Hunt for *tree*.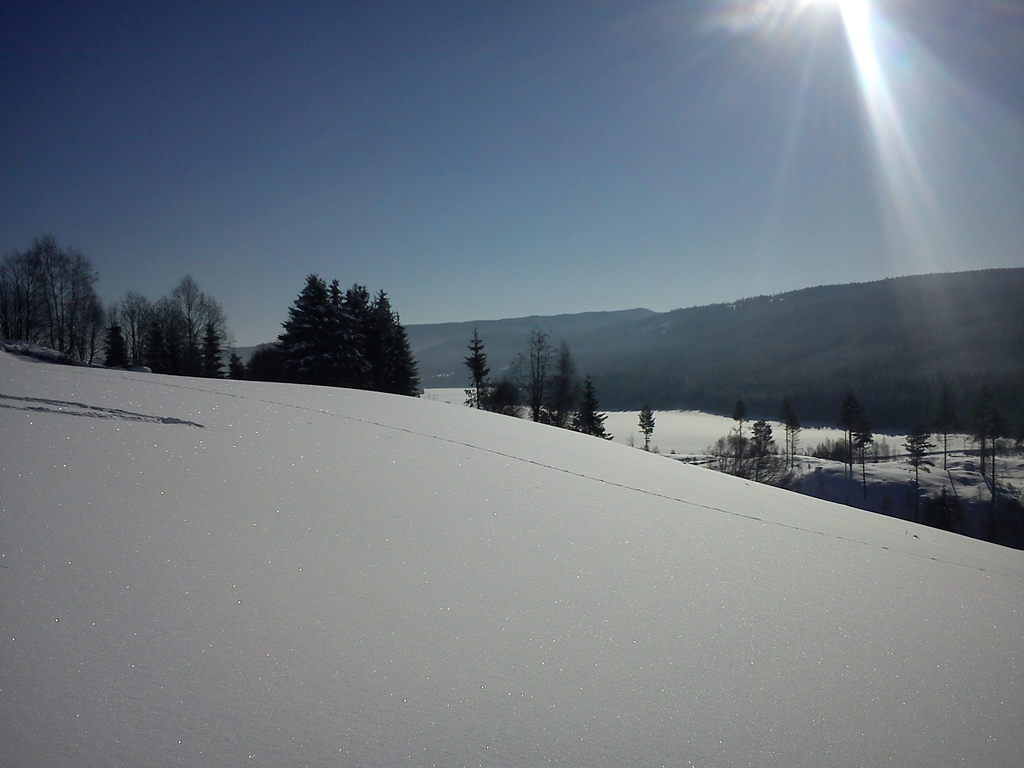
Hunted down at 936,385,956,472.
